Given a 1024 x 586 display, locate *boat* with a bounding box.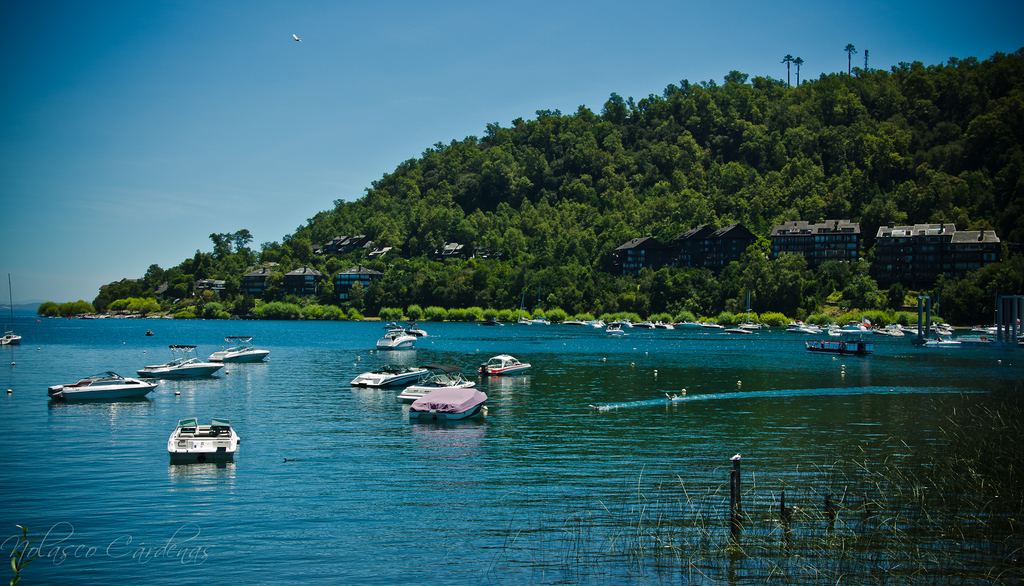
Located: left=639, top=318, right=657, bottom=329.
